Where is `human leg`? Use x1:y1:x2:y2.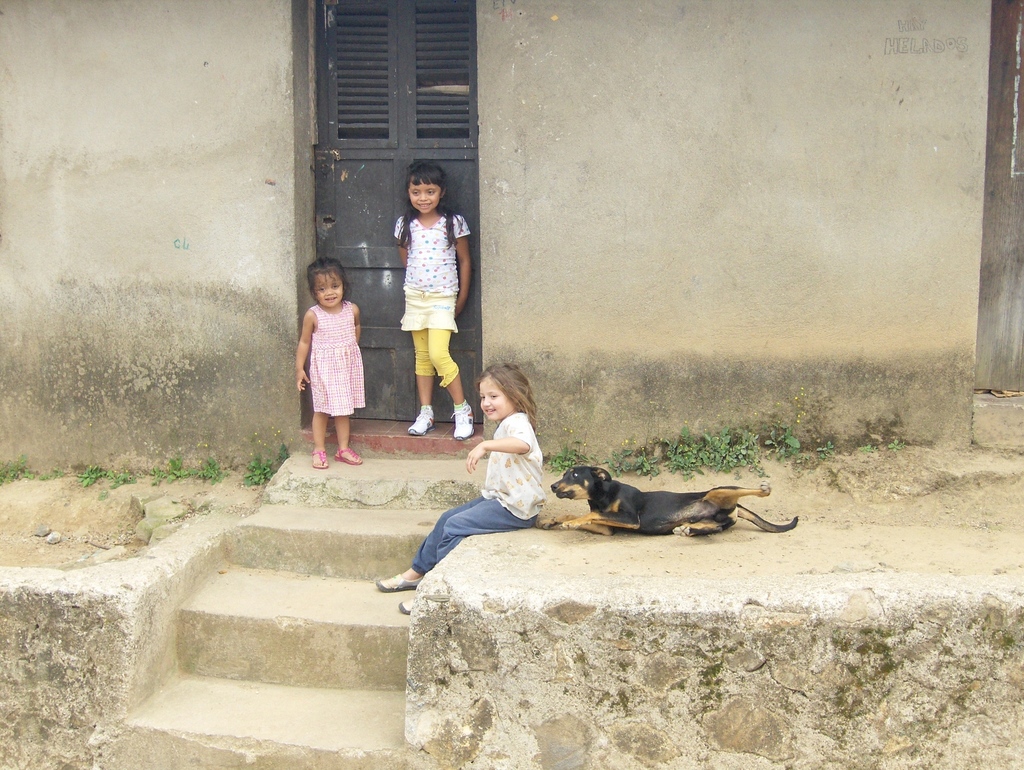
427:288:475:444.
